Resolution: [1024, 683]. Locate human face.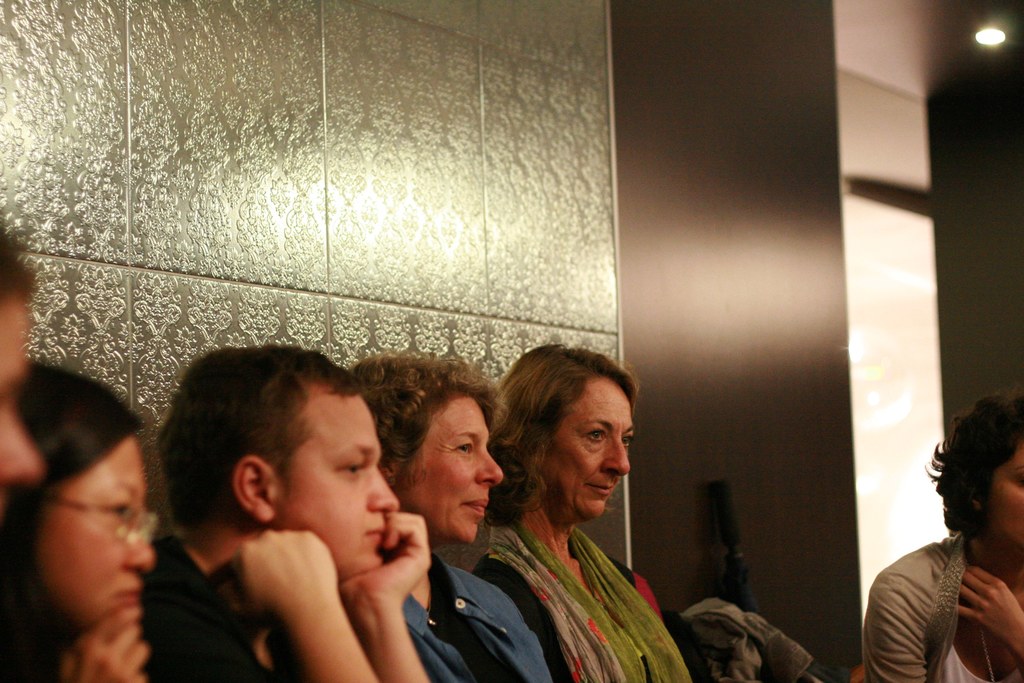
(left=539, top=381, right=634, bottom=516).
